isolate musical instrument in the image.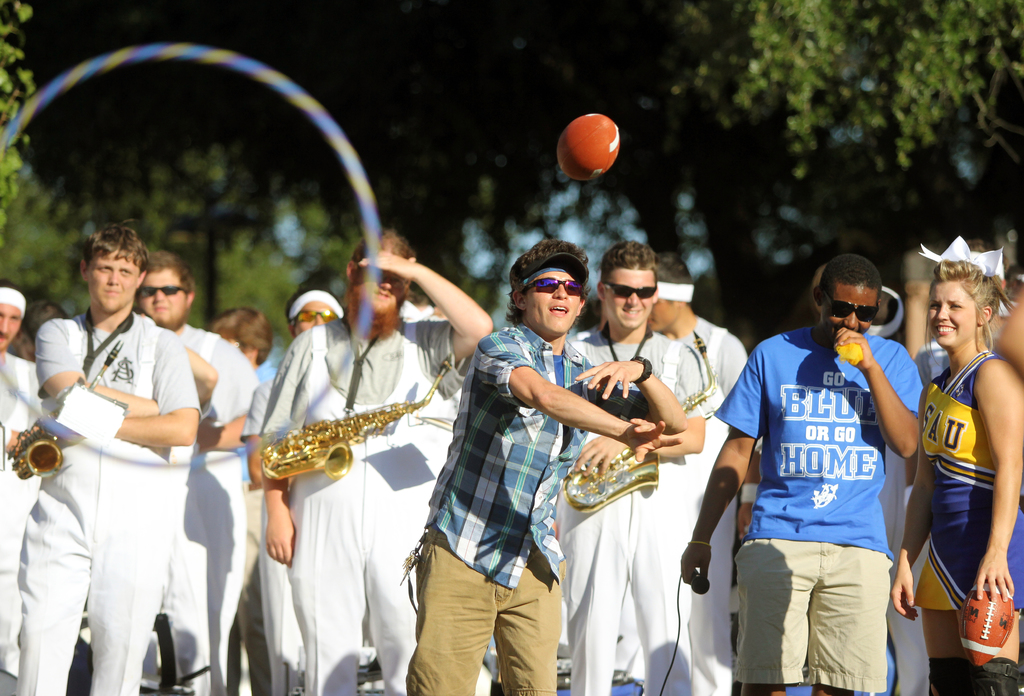
Isolated region: region(5, 334, 135, 475).
